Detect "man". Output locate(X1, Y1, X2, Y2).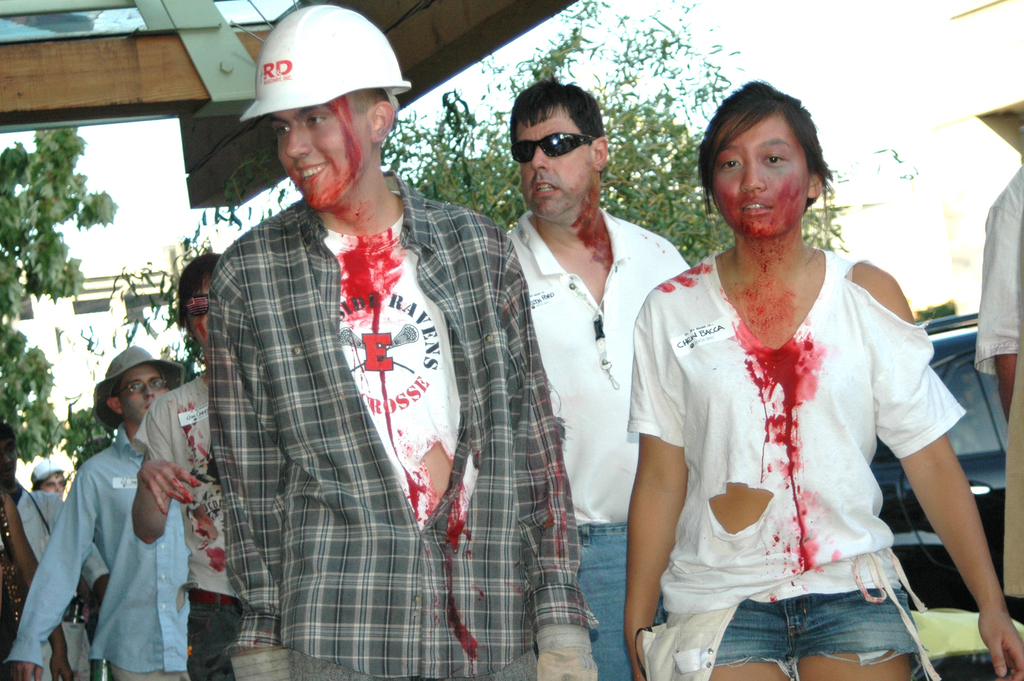
locate(496, 74, 691, 680).
